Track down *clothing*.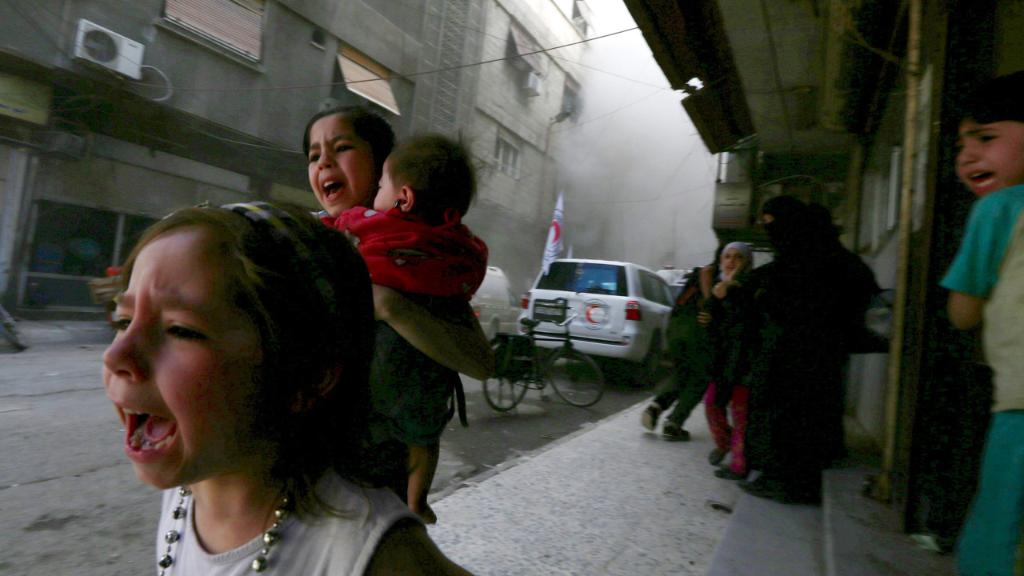
Tracked to 726 191 843 486.
